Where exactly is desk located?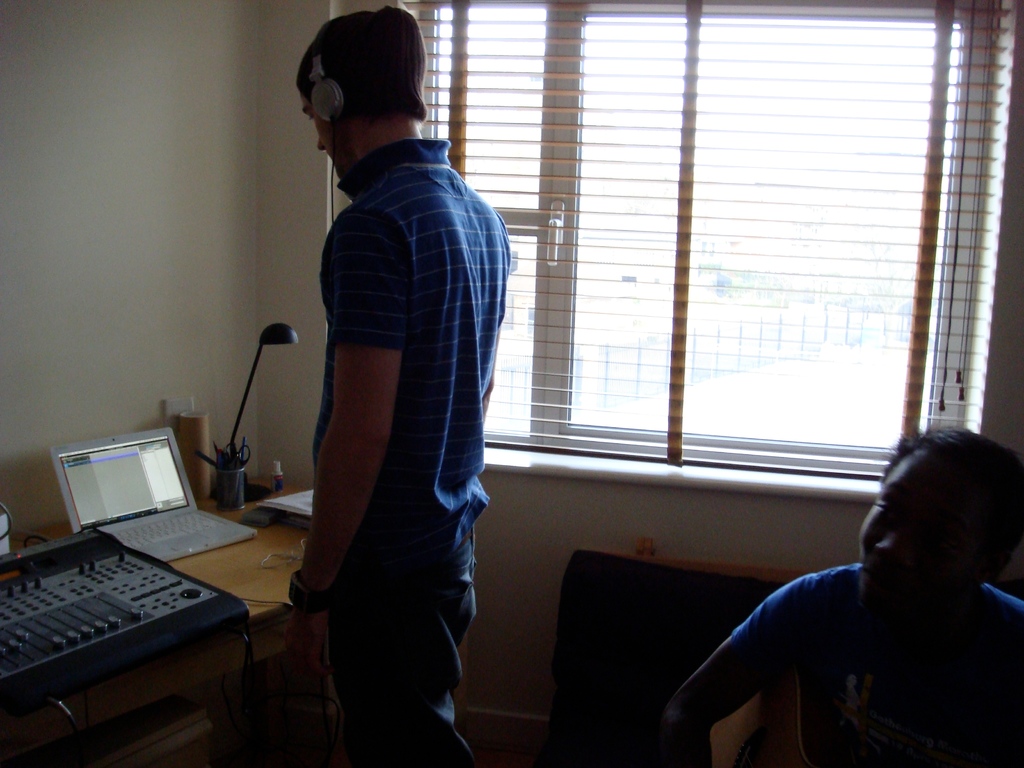
Its bounding box is 0, 476, 316, 763.
